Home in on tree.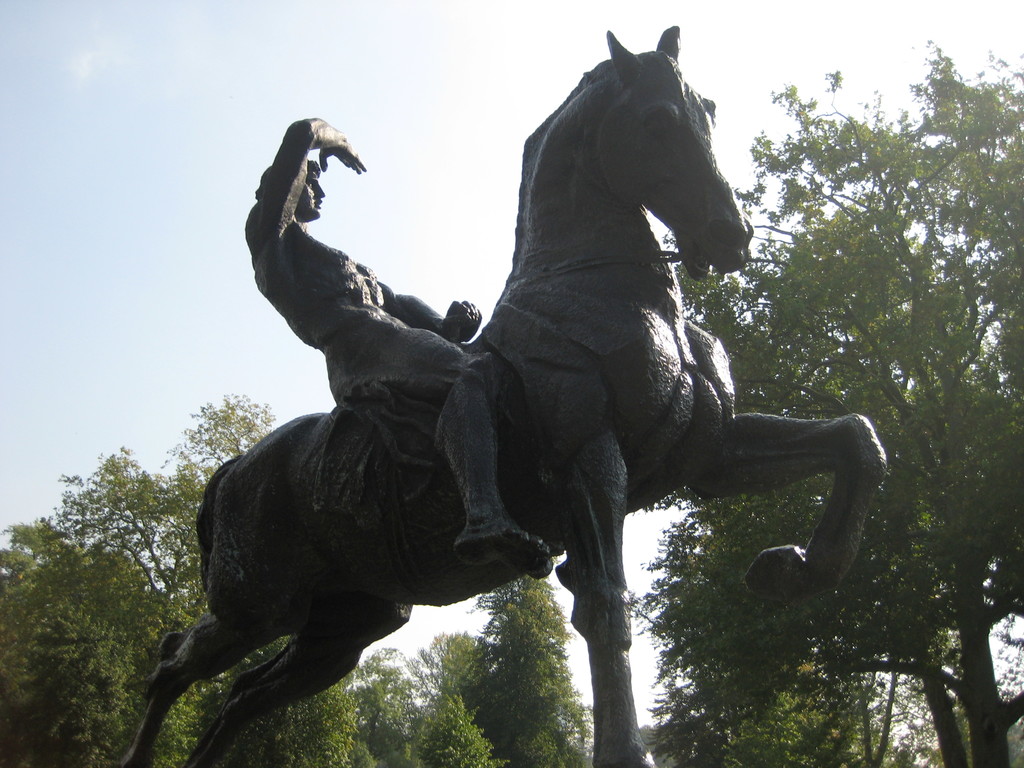
Homed in at pyautogui.locateOnScreen(647, 49, 1023, 767).
